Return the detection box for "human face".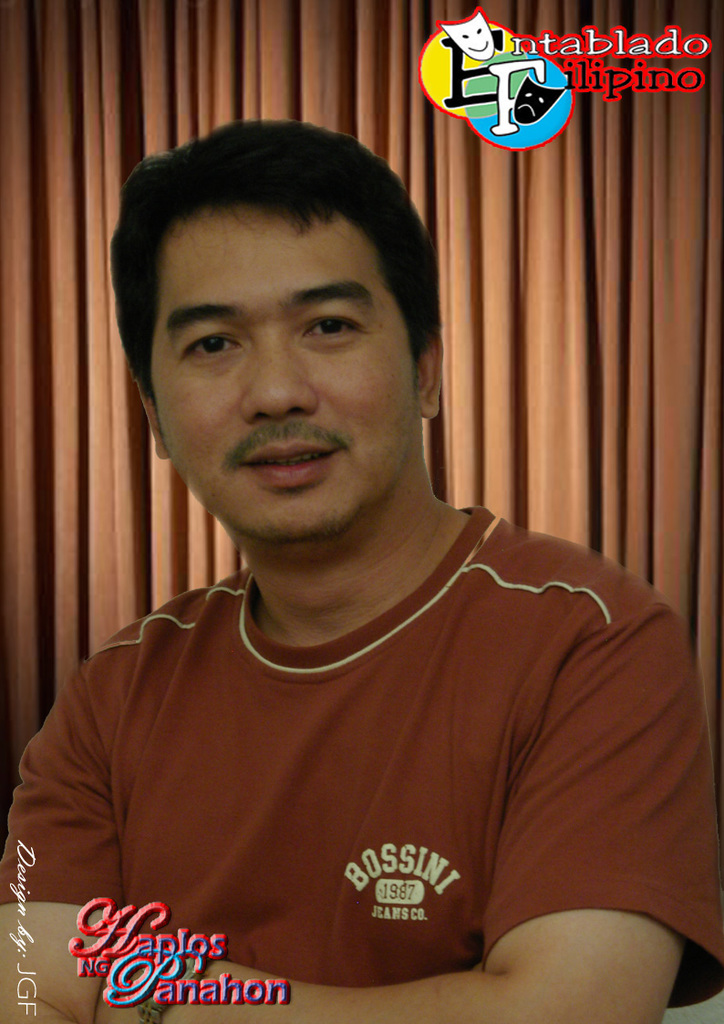
box(145, 201, 415, 533).
